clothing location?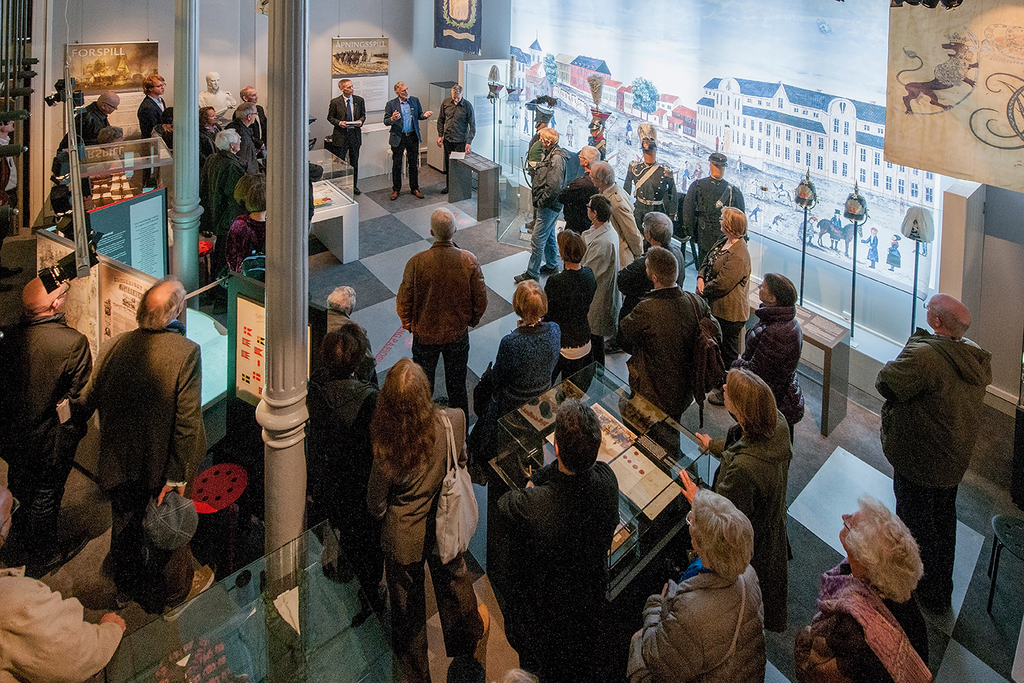
bbox(683, 172, 743, 270)
